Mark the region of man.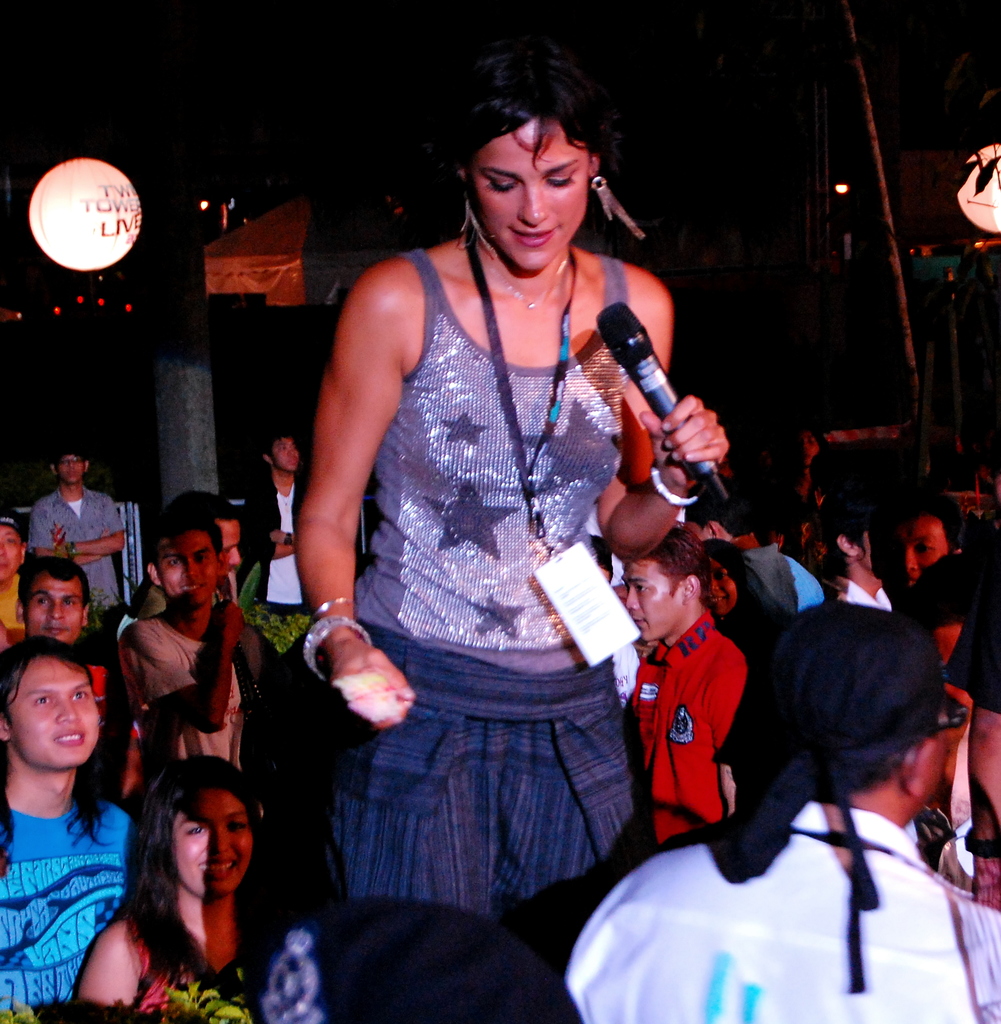
Region: locate(22, 445, 120, 600).
